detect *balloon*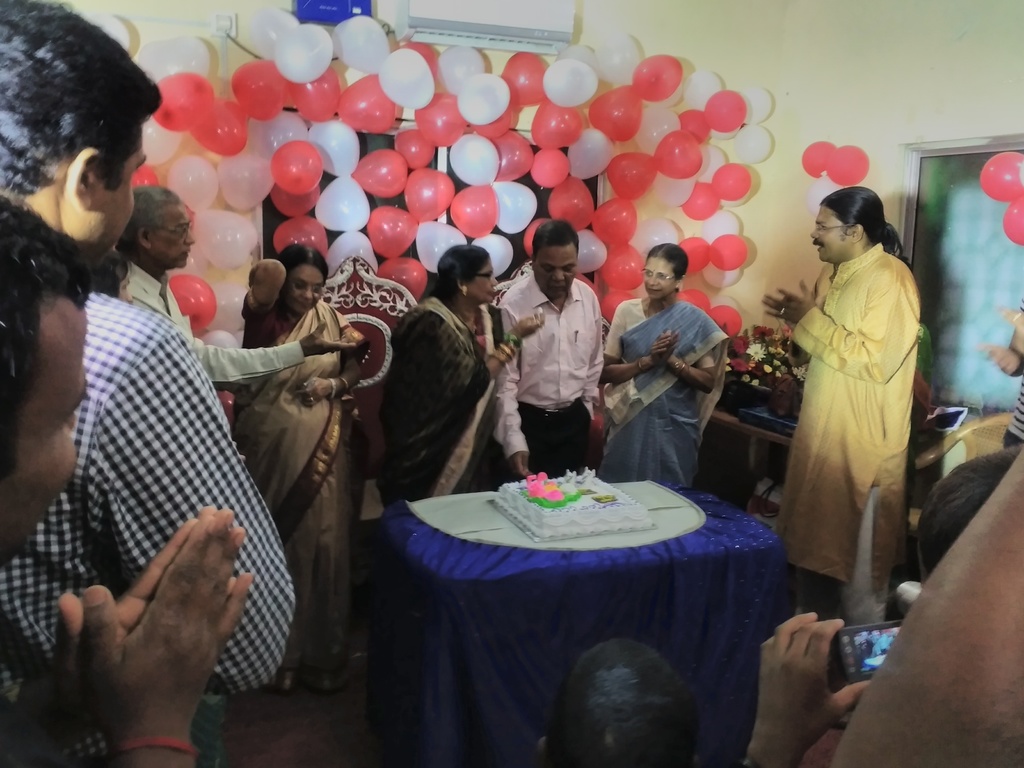
box=[333, 12, 392, 75]
